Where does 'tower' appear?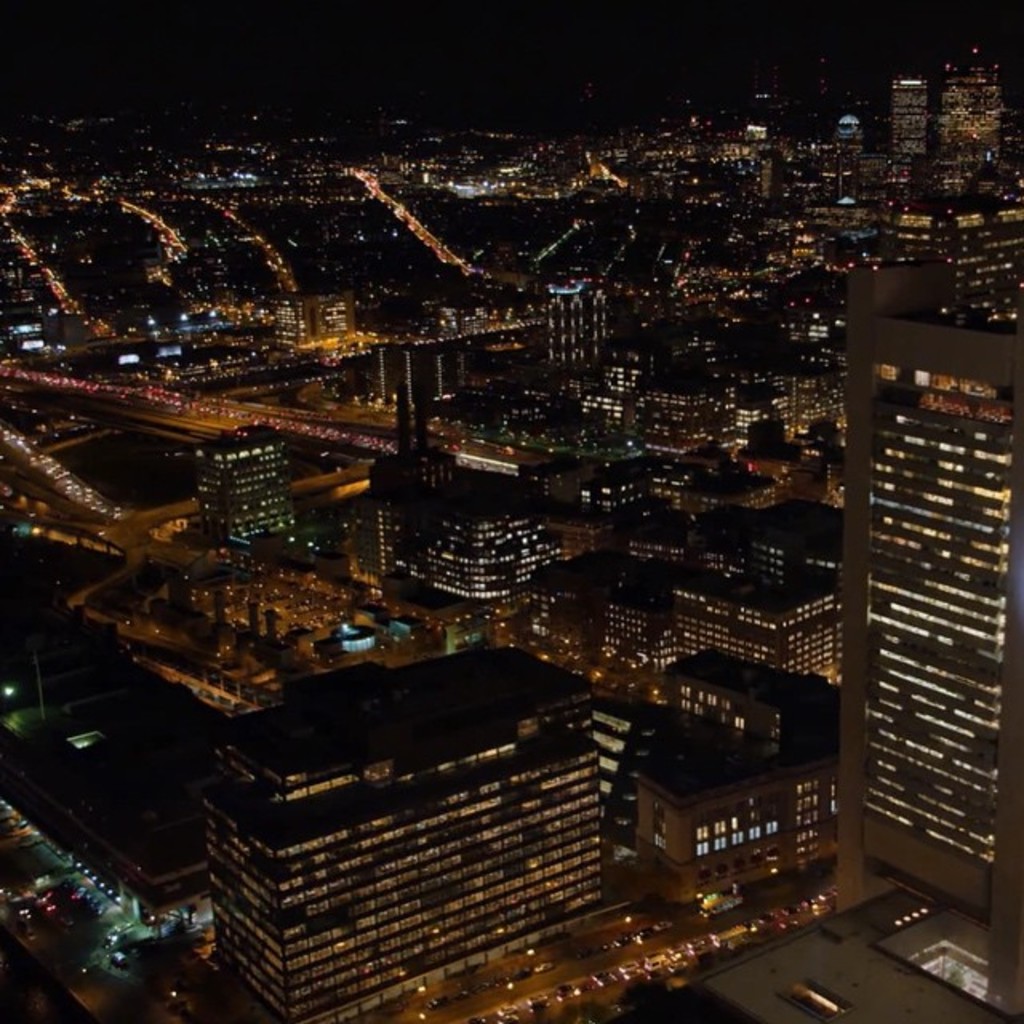
Appears at [891,75,925,157].
